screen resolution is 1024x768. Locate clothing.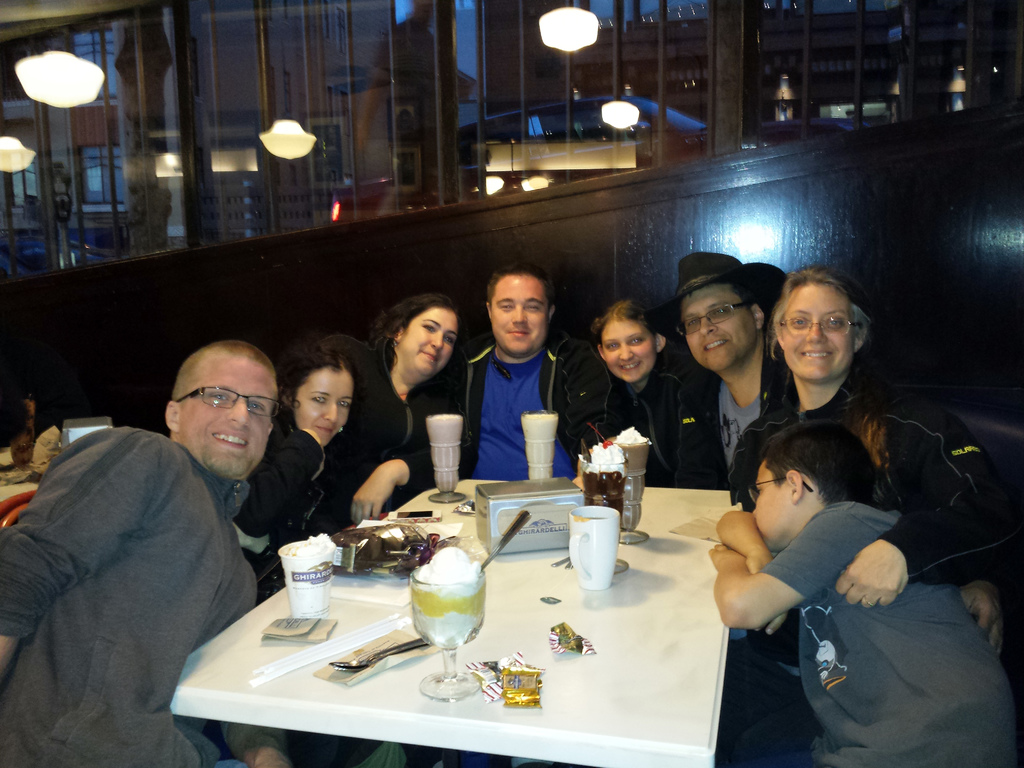
7 367 290 757.
